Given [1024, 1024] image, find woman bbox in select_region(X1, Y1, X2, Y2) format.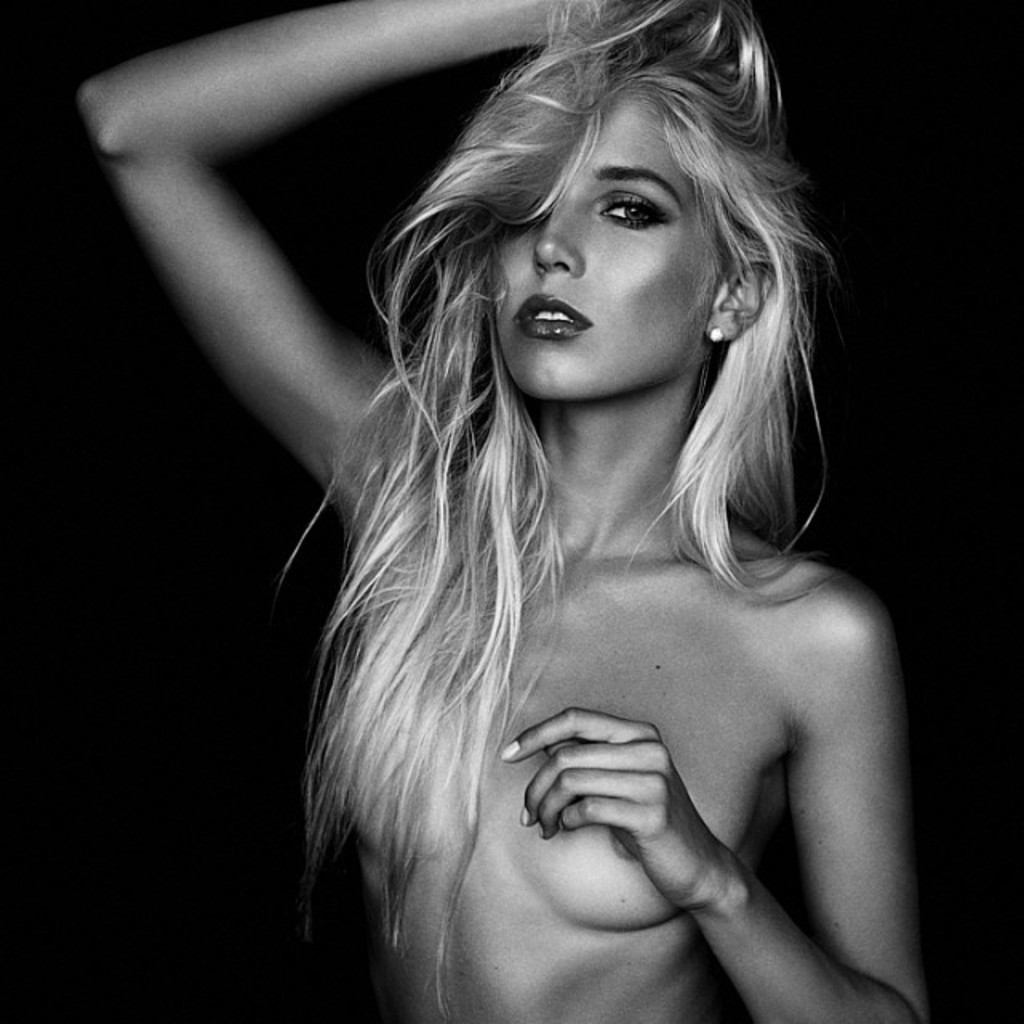
select_region(51, 0, 1023, 1023).
